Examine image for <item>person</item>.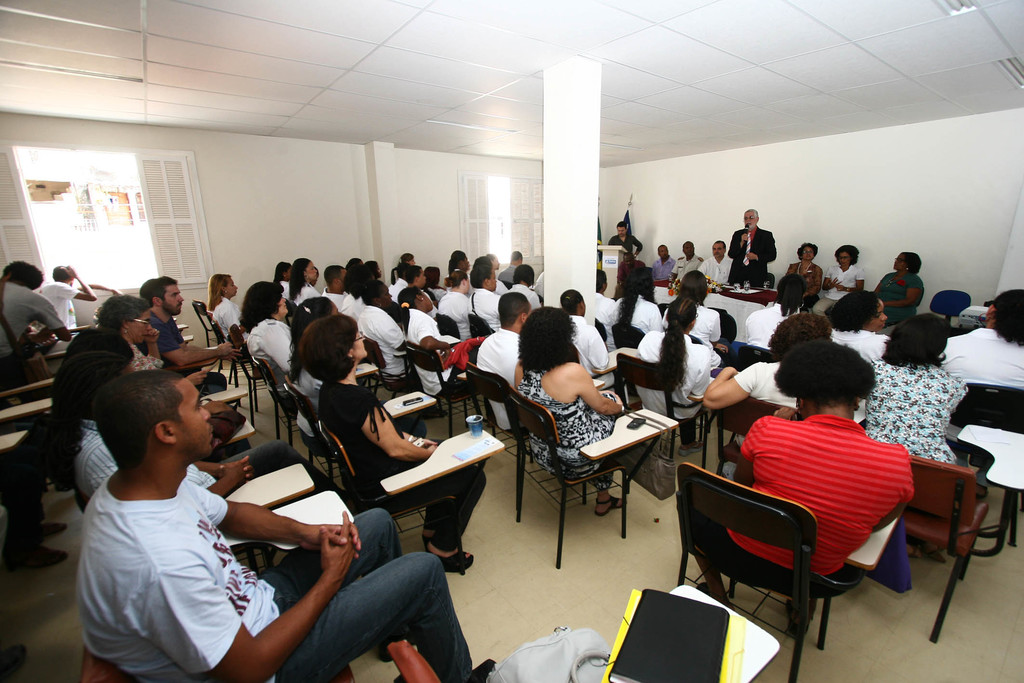
Examination result: bbox=[888, 252, 916, 319].
